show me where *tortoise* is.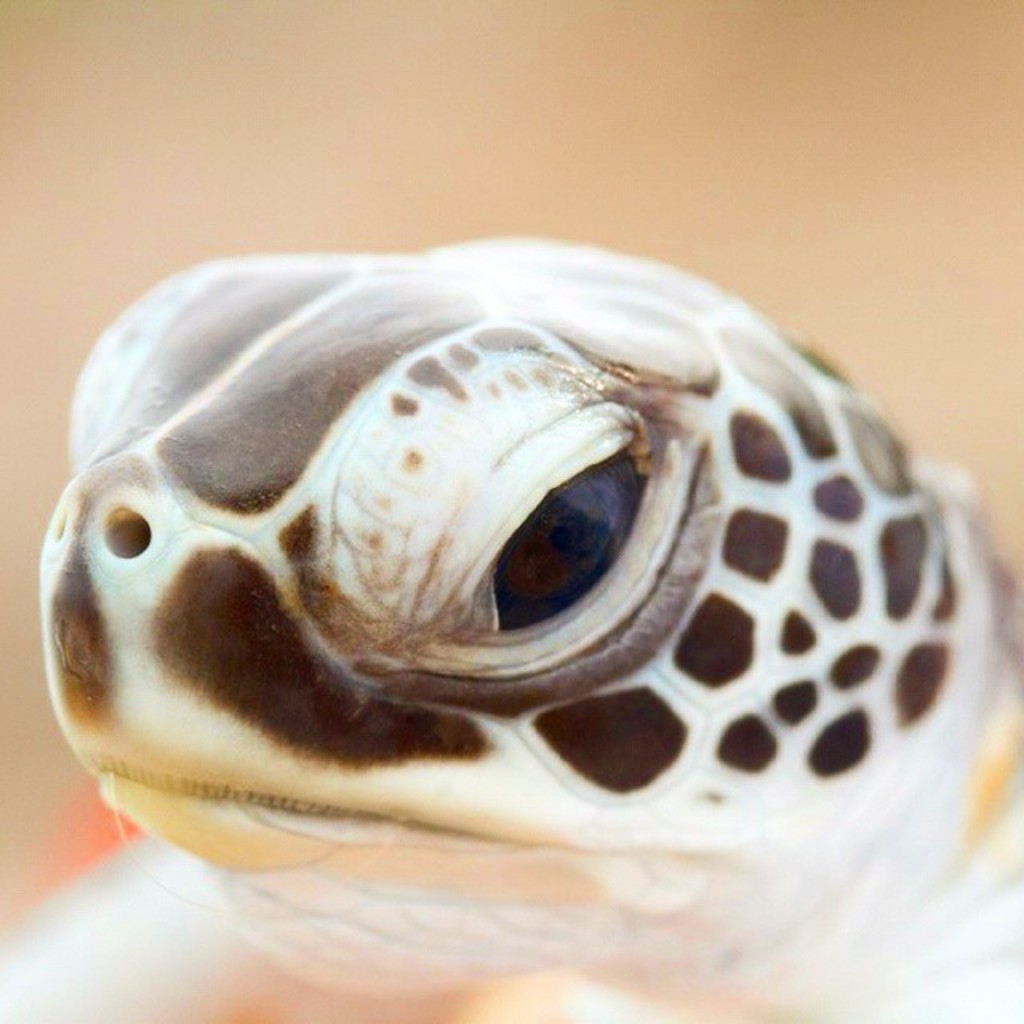
*tortoise* is at <region>0, 237, 1022, 1022</region>.
